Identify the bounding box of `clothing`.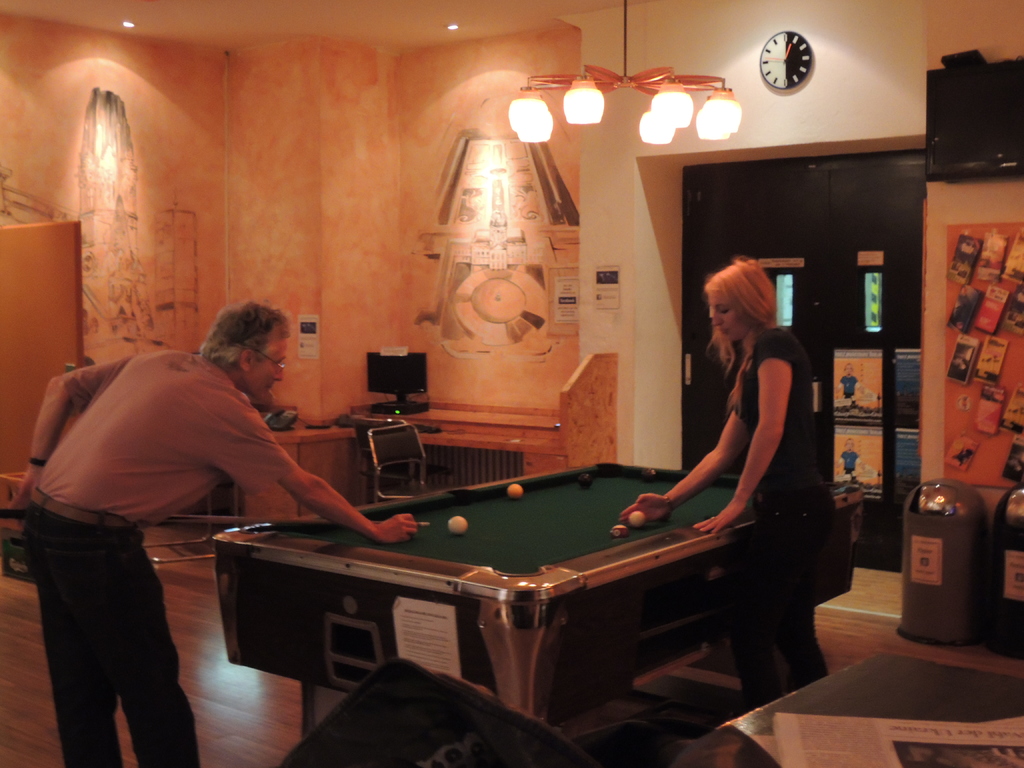
{"left": 22, "top": 351, "right": 296, "bottom": 767}.
